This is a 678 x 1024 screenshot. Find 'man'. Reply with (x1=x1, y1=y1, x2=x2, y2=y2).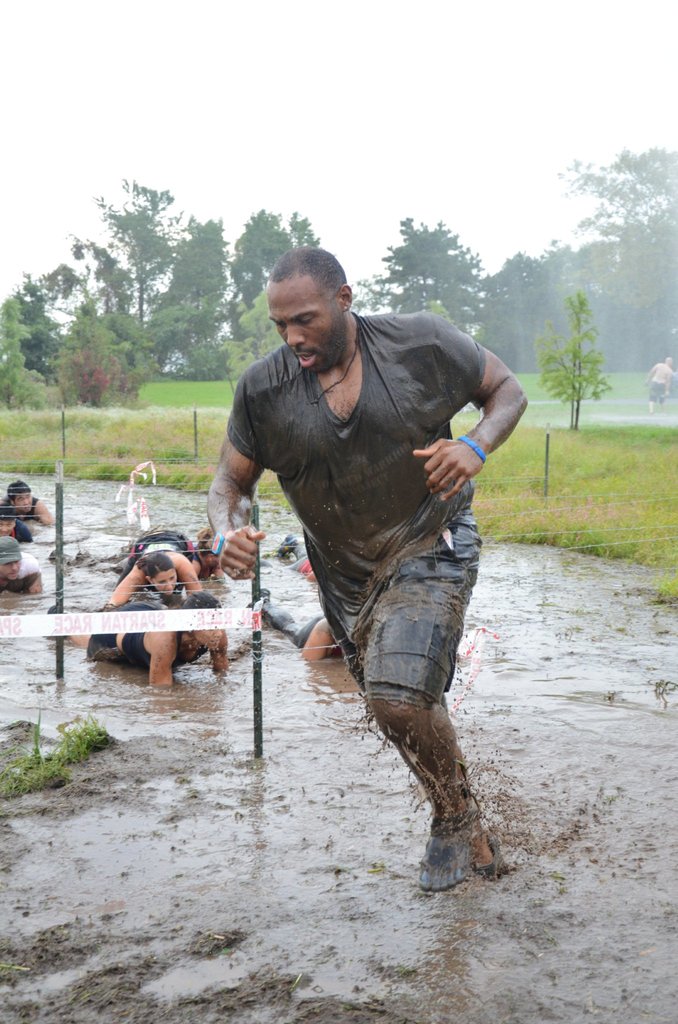
(x1=642, y1=351, x2=676, y2=422).
